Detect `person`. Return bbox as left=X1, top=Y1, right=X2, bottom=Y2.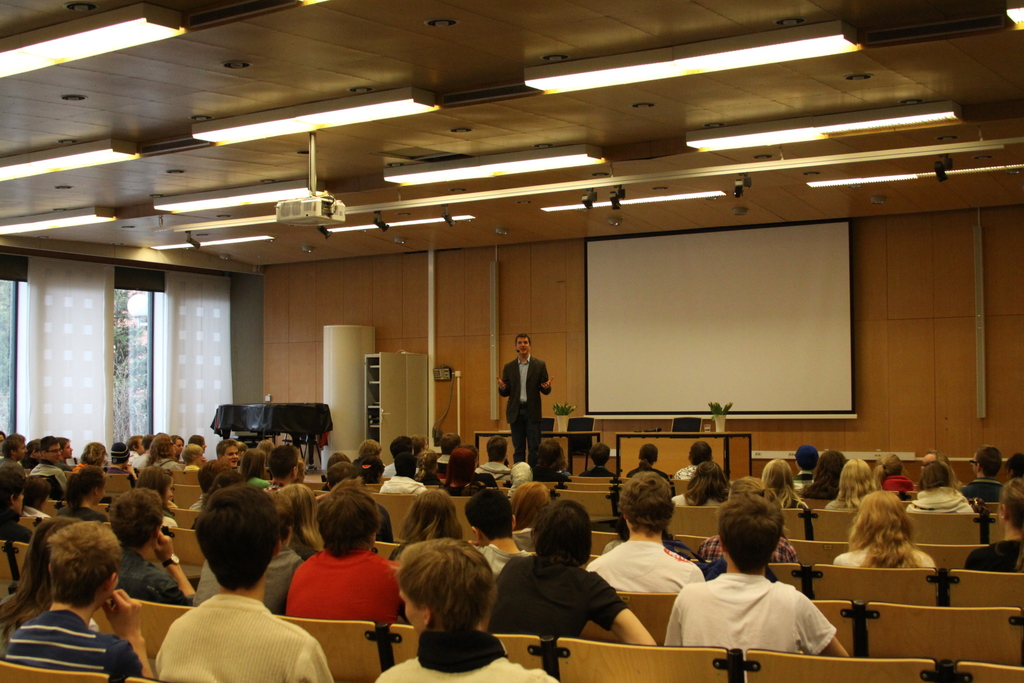
left=586, top=470, right=706, bottom=595.
